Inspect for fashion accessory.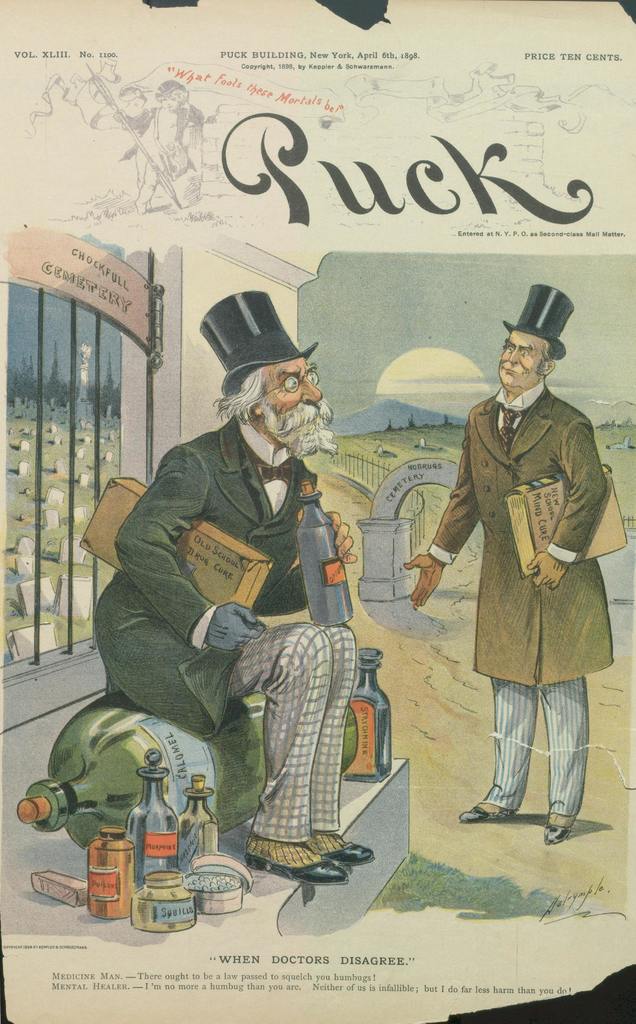
Inspection: Rect(462, 806, 512, 818).
